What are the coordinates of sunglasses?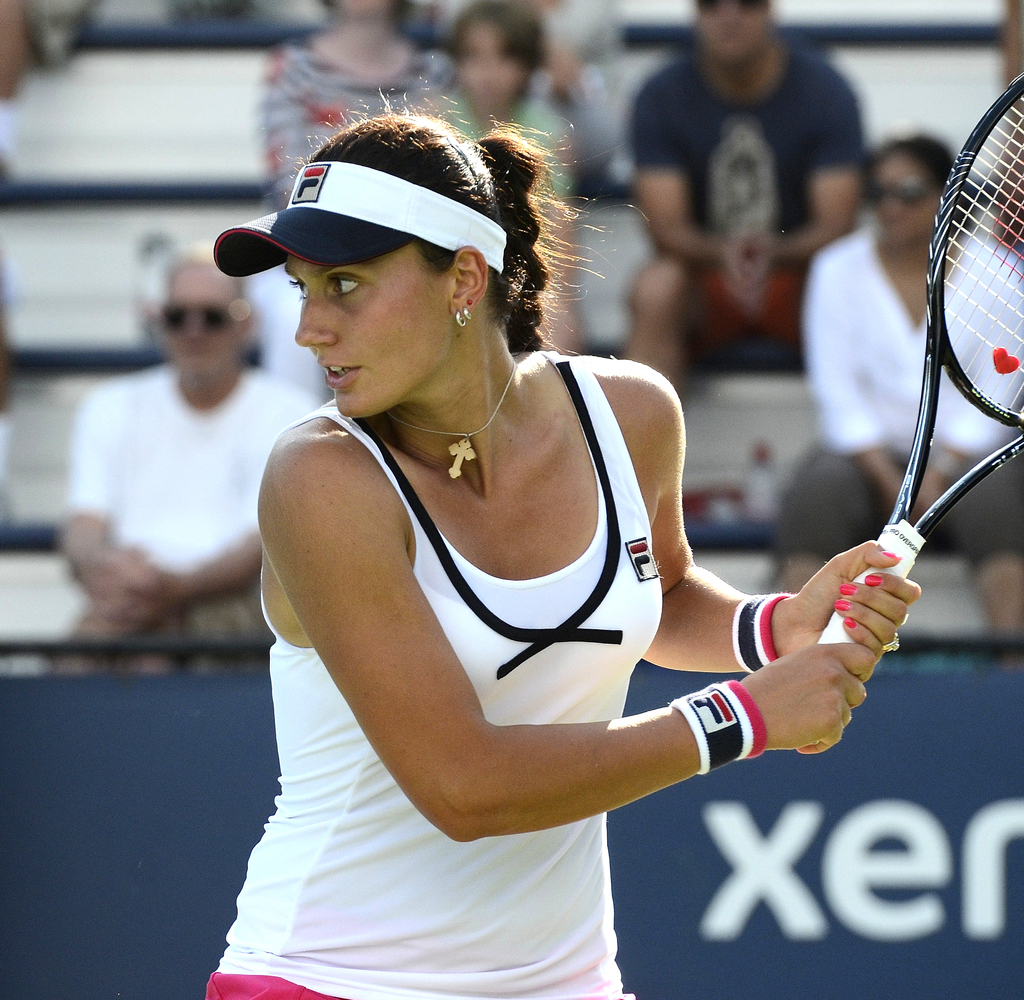
x1=872, y1=177, x2=931, y2=207.
